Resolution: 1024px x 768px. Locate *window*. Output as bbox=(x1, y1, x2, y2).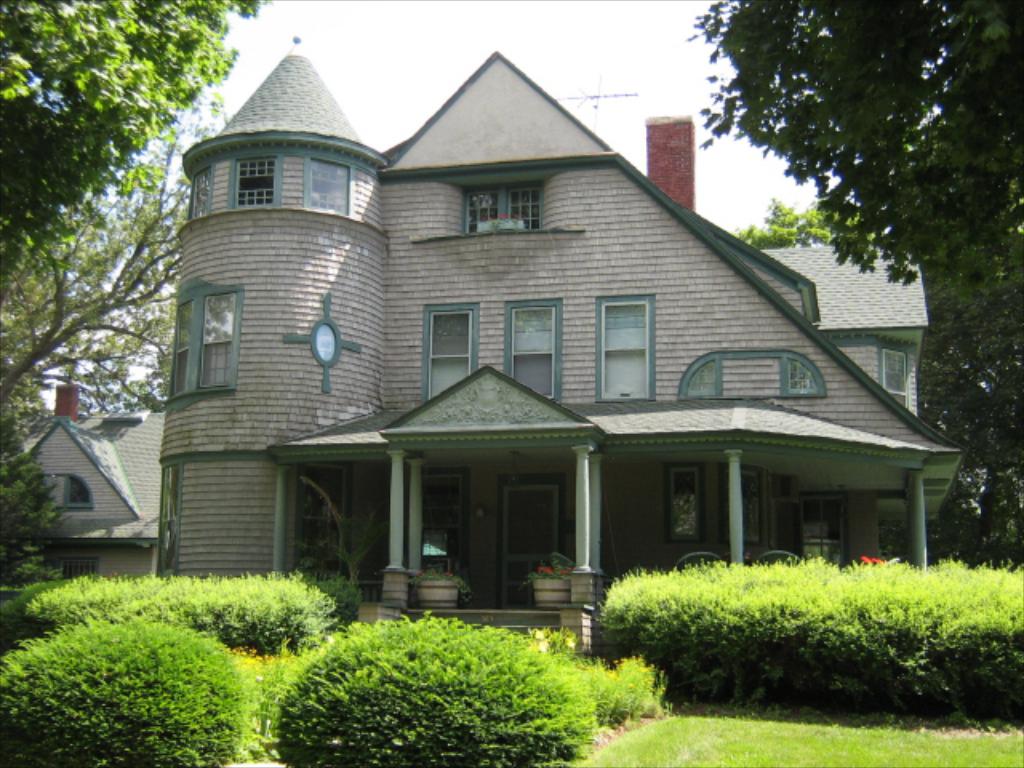
bbox=(229, 149, 285, 213).
